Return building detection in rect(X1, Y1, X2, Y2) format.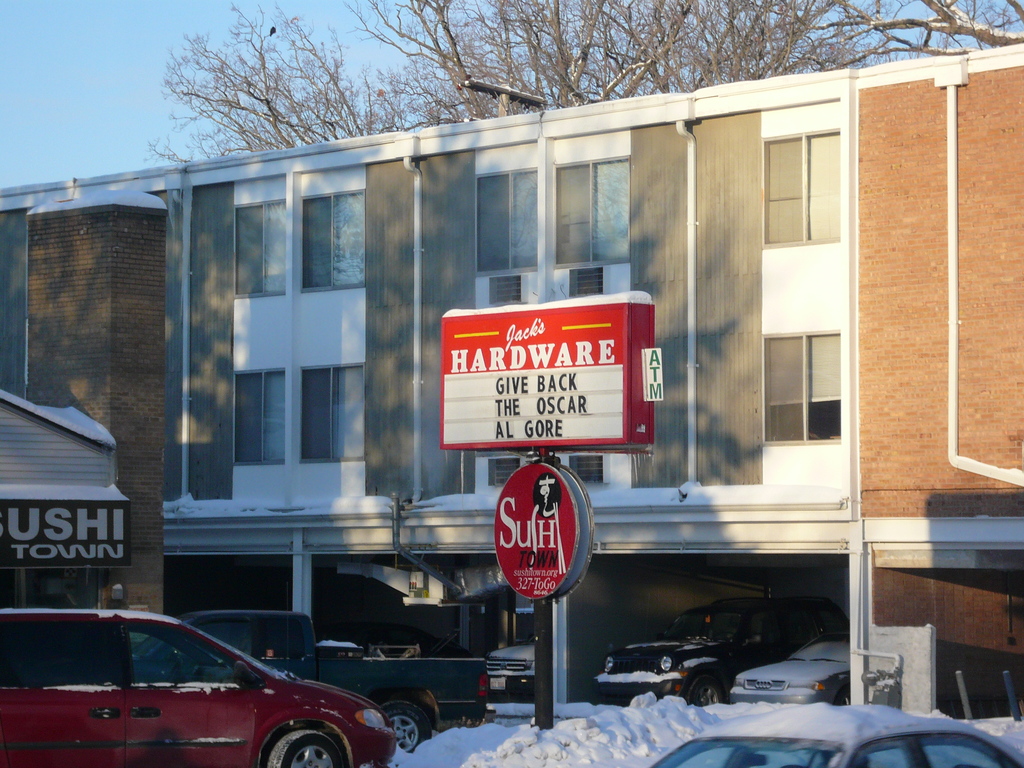
rect(0, 64, 854, 713).
